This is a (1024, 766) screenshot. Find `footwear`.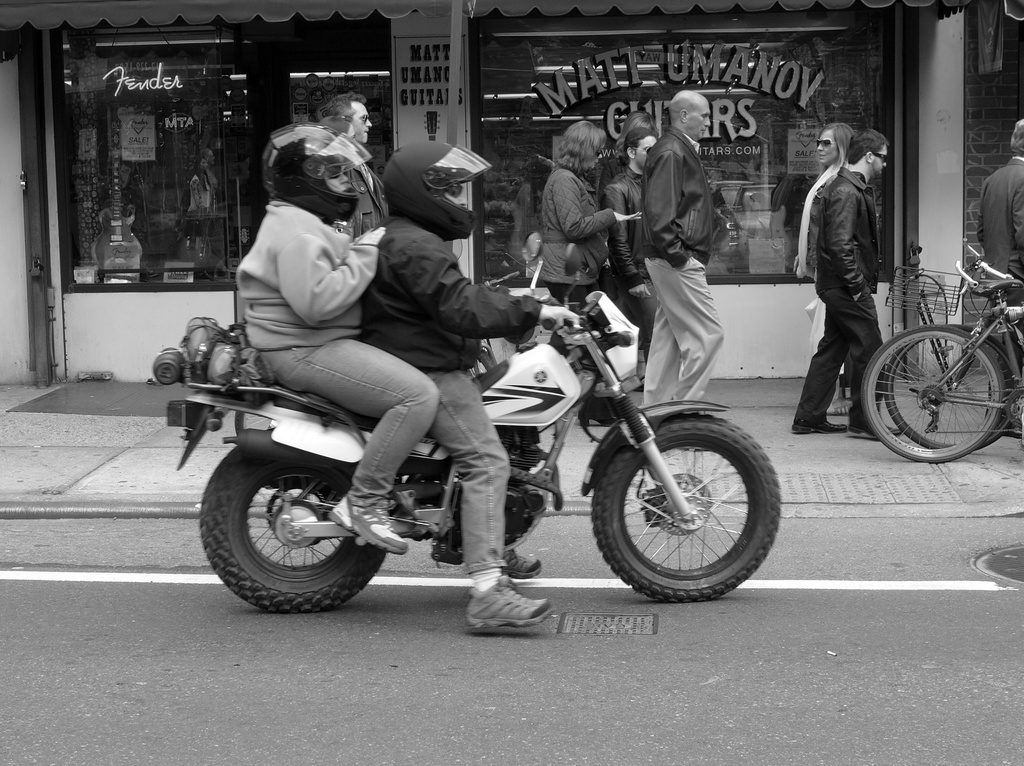
Bounding box: [x1=788, y1=414, x2=847, y2=431].
